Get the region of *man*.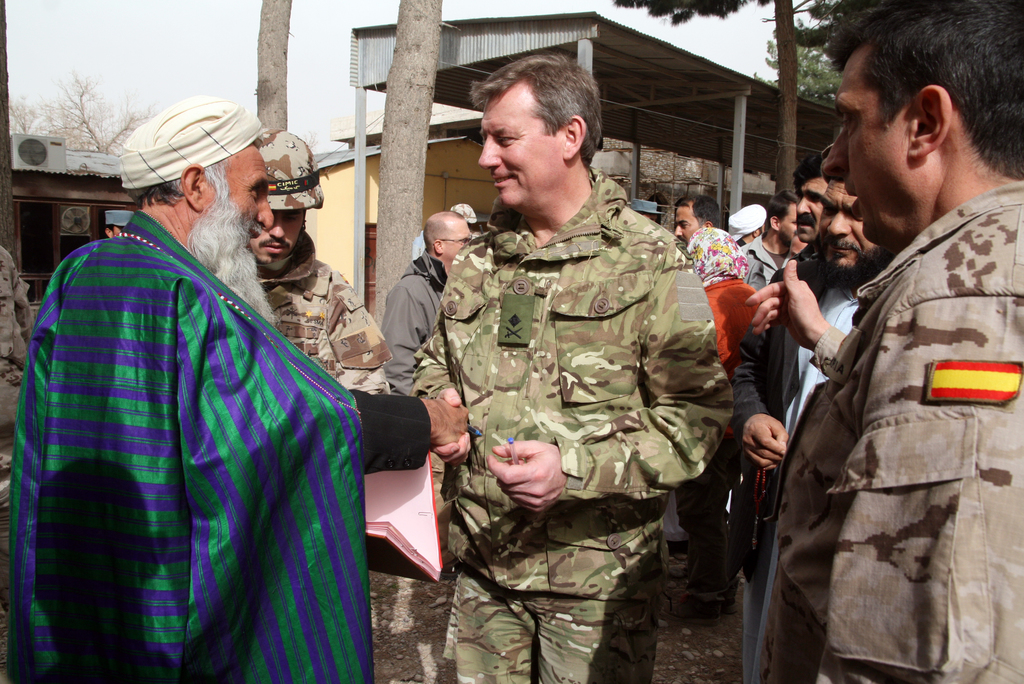
8,90,375,683.
